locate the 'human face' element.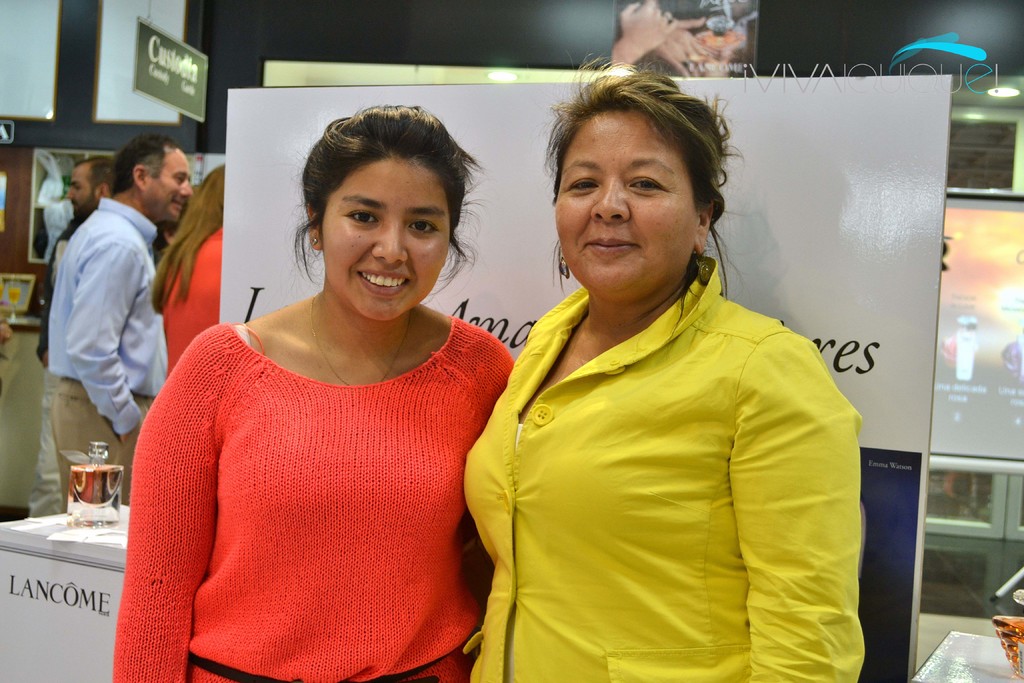
Element bbox: pyautogui.locateOnScreen(319, 158, 451, 319).
